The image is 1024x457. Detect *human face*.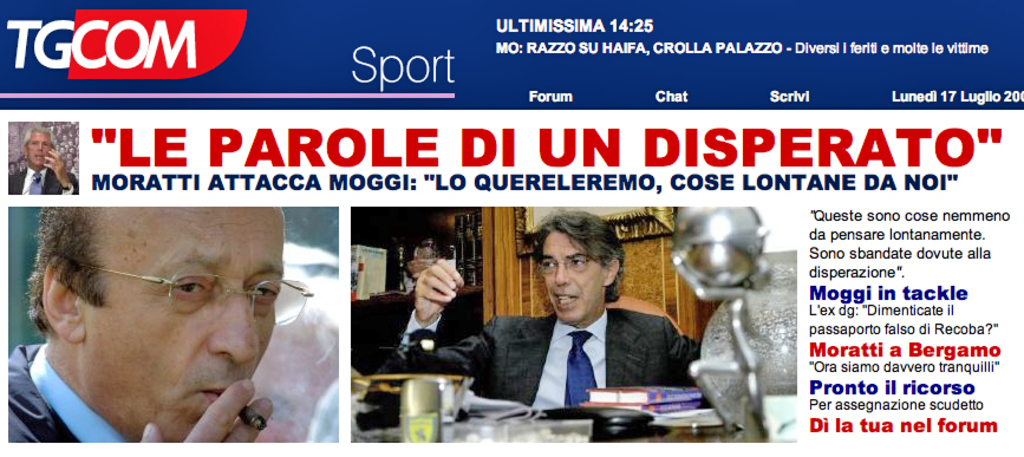
Detection: box(83, 203, 285, 444).
